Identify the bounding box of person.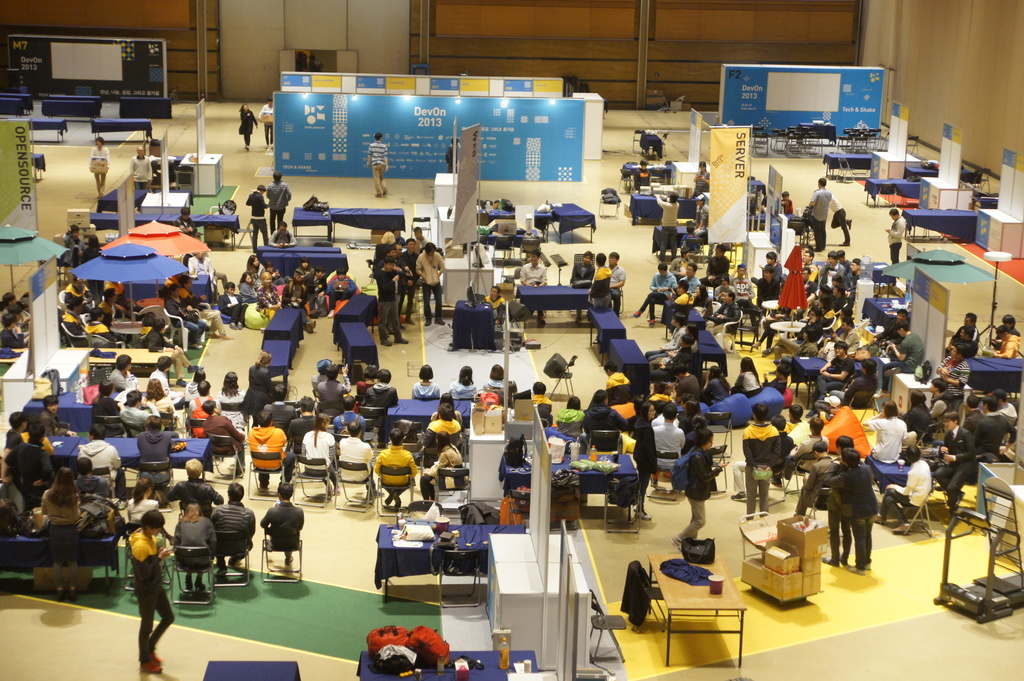
(x1=38, y1=467, x2=87, y2=522).
